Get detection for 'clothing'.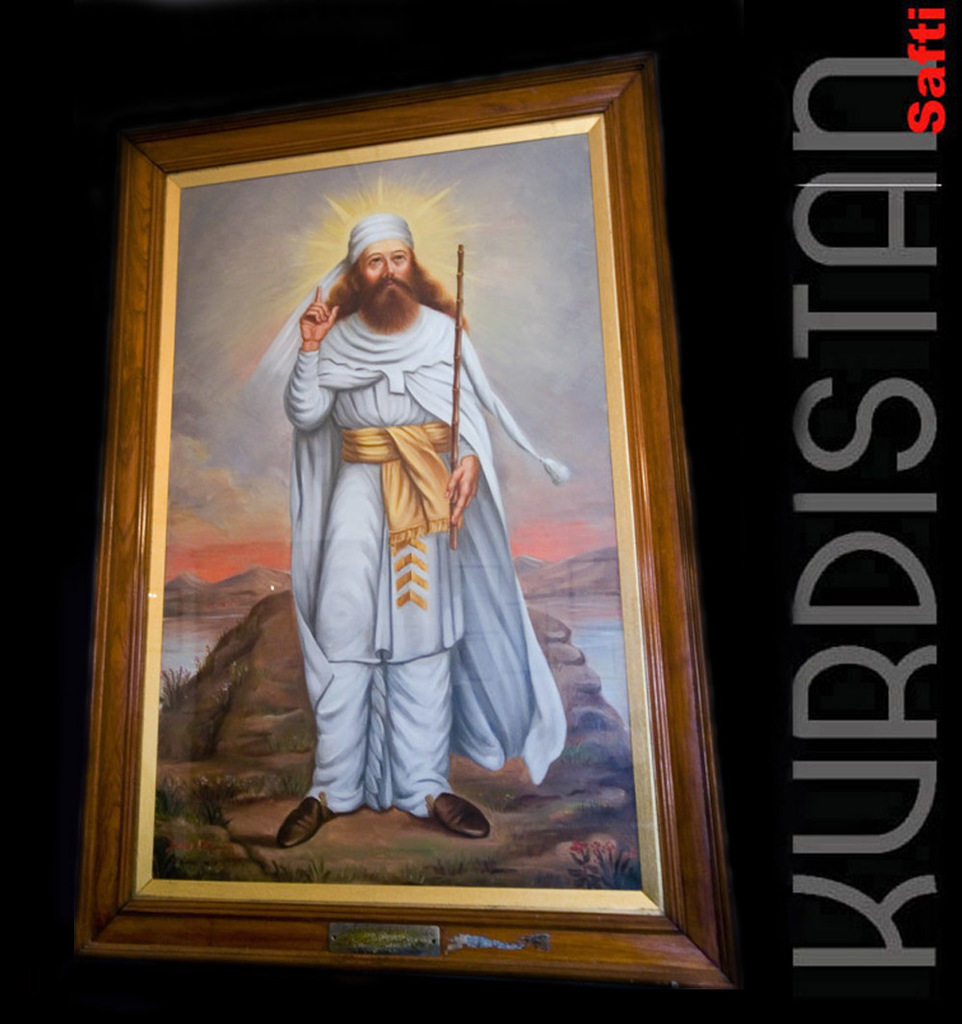
Detection: bbox=[284, 298, 578, 814].
